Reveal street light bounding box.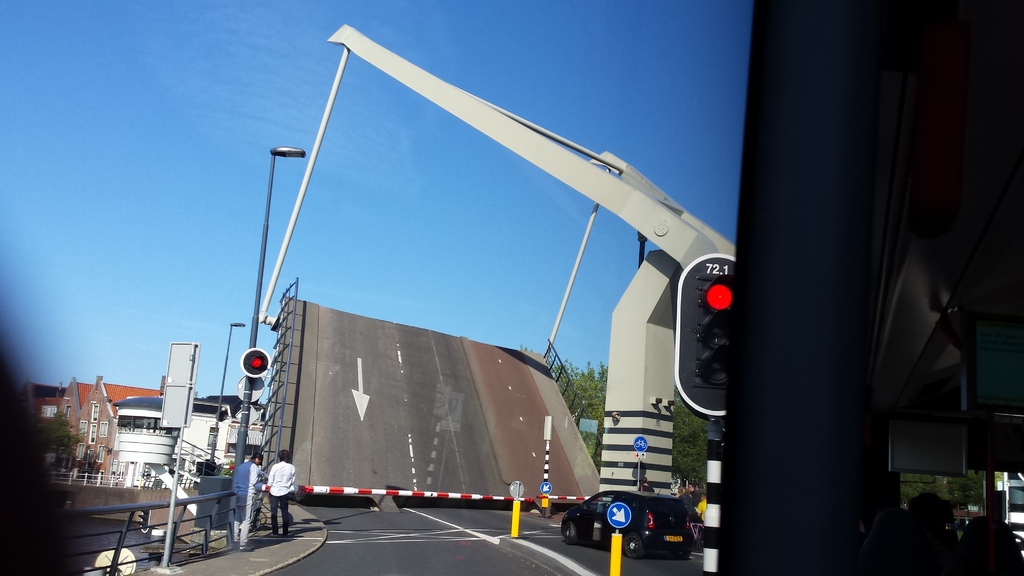
Revealed: x1=236 y1=147 x2=307 y2=551.
